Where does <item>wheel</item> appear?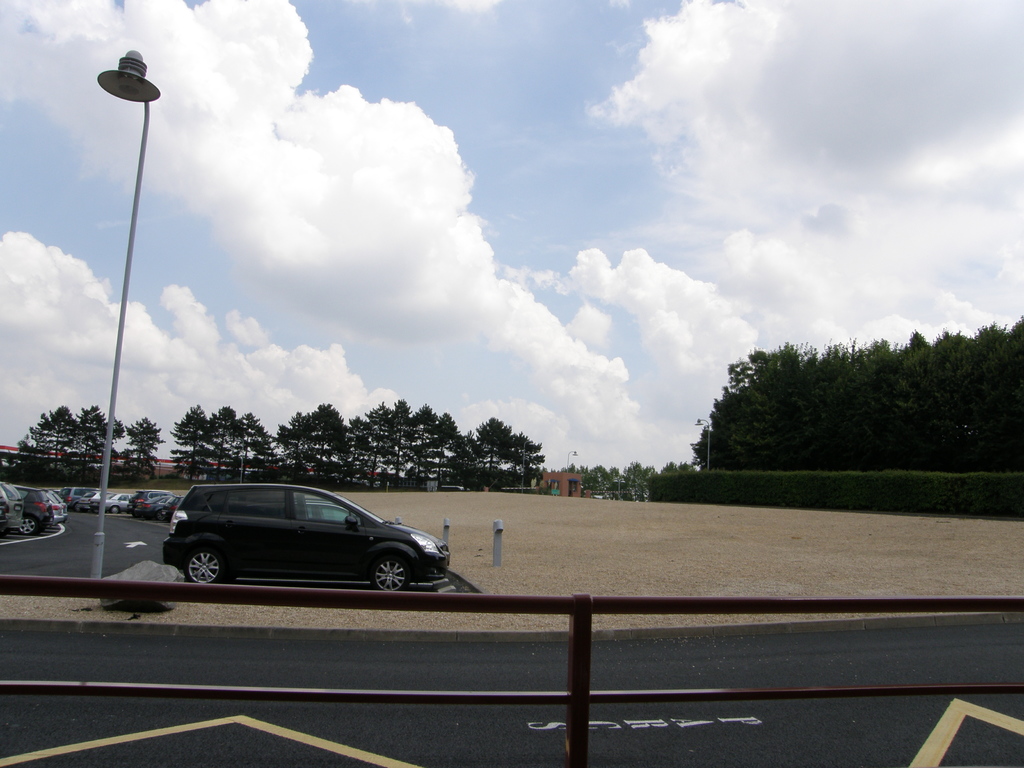
Appears at (114,509,122,509).
